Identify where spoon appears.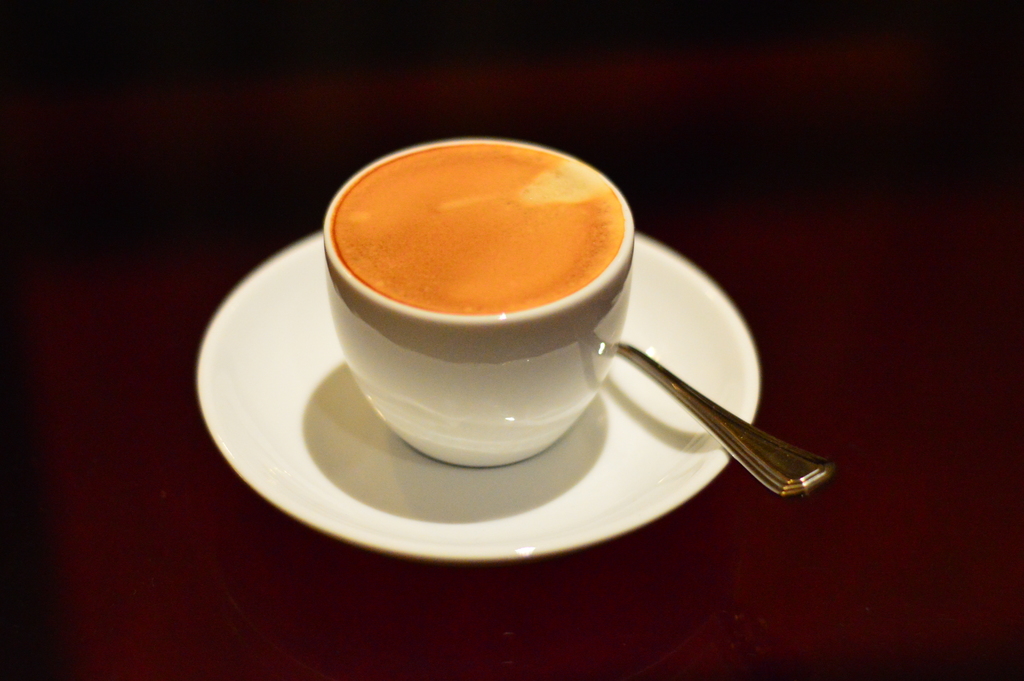
Appears at left=618, top=343, right=833, bottom=495.
